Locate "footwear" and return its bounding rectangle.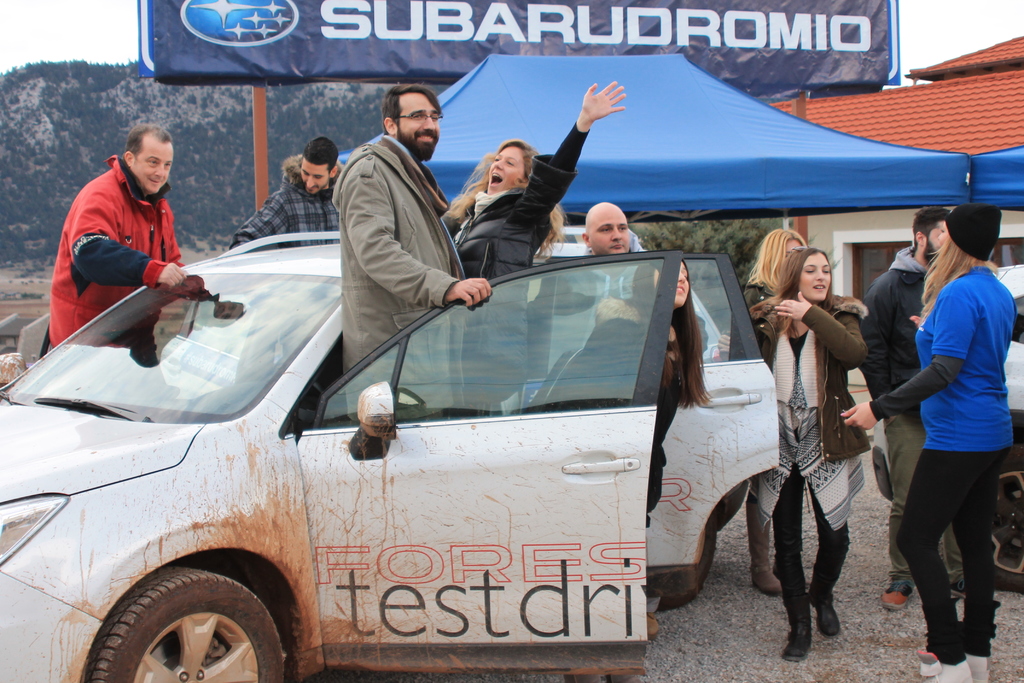
x1=751 y1=497 x2=793 y2=600.
